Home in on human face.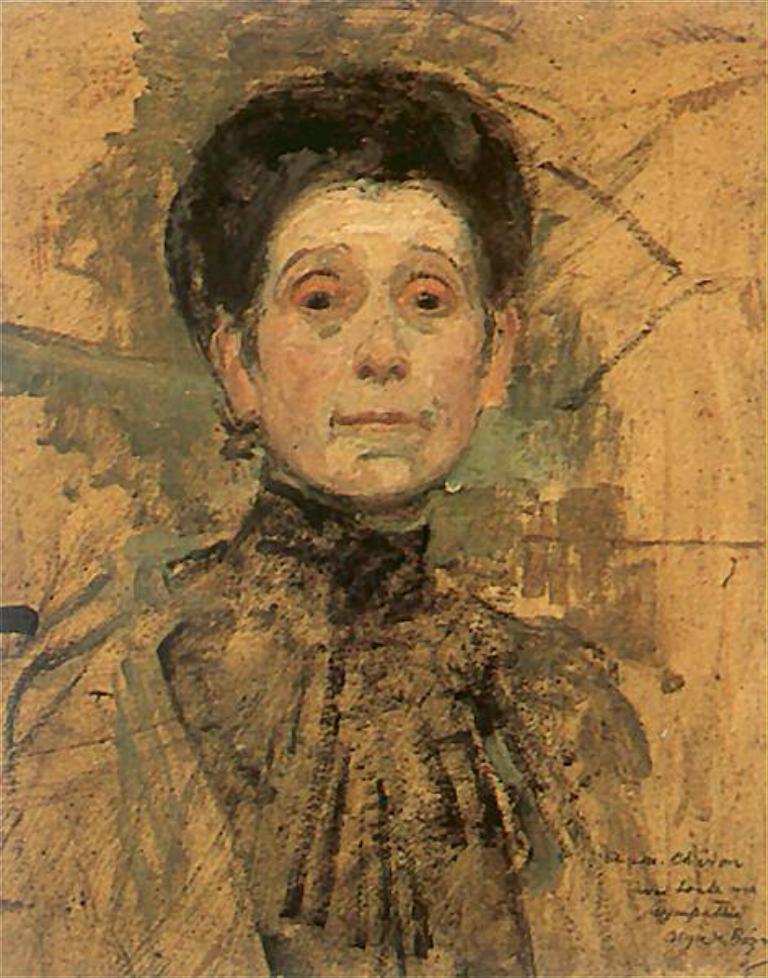
Homed in at bbox=[254, 183, 491, 496].
